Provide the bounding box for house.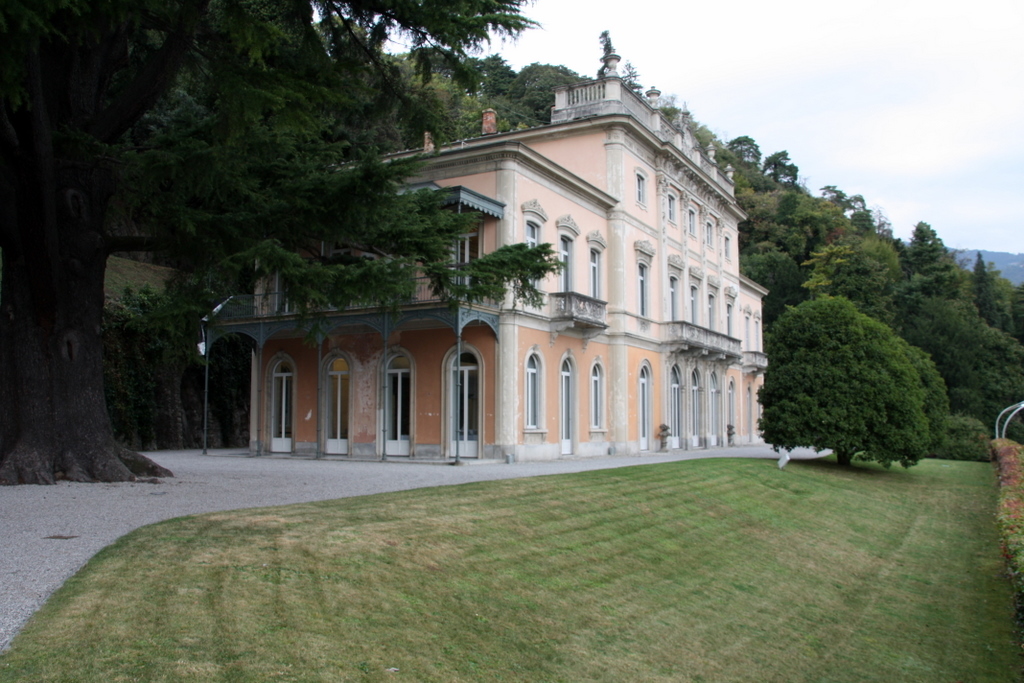
BBox(208, 54, 771, 467).
